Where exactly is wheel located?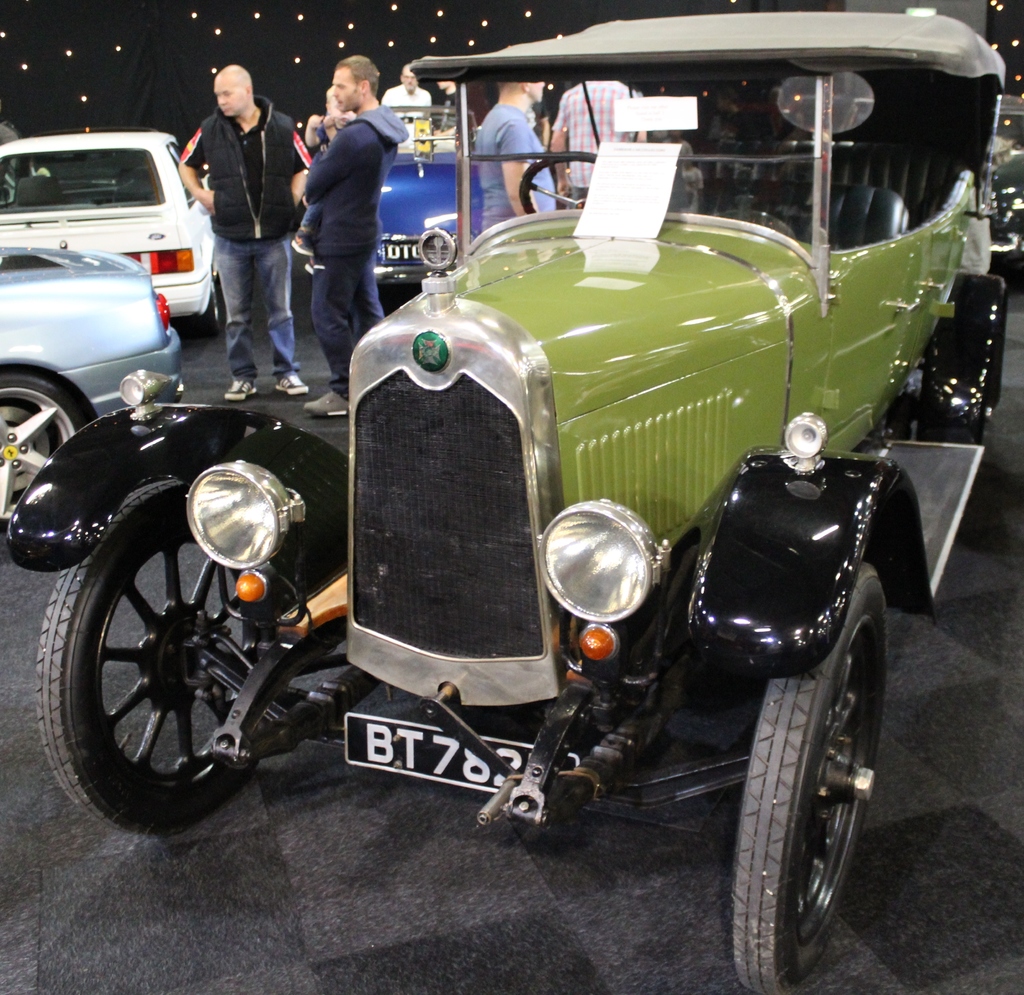
Its bounding box is [724, 558, 887, 994].
